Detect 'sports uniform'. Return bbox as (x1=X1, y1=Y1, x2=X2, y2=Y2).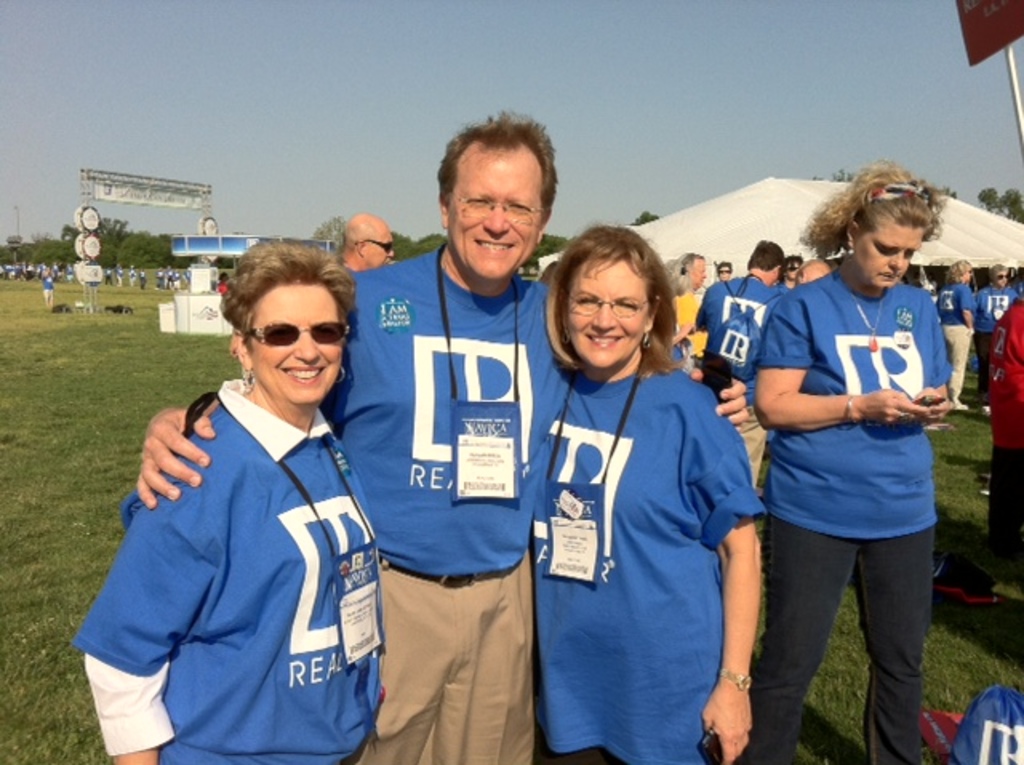
(x1=323, y1=237, x2=578, y2=763).
